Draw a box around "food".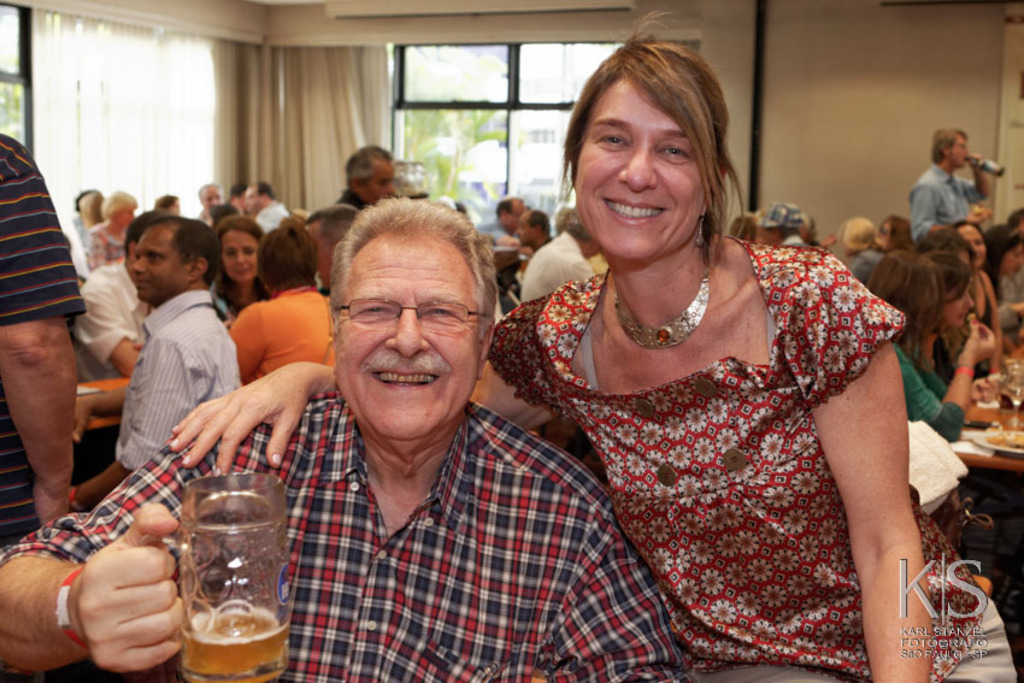
rect(184, 611, 287, 682).
